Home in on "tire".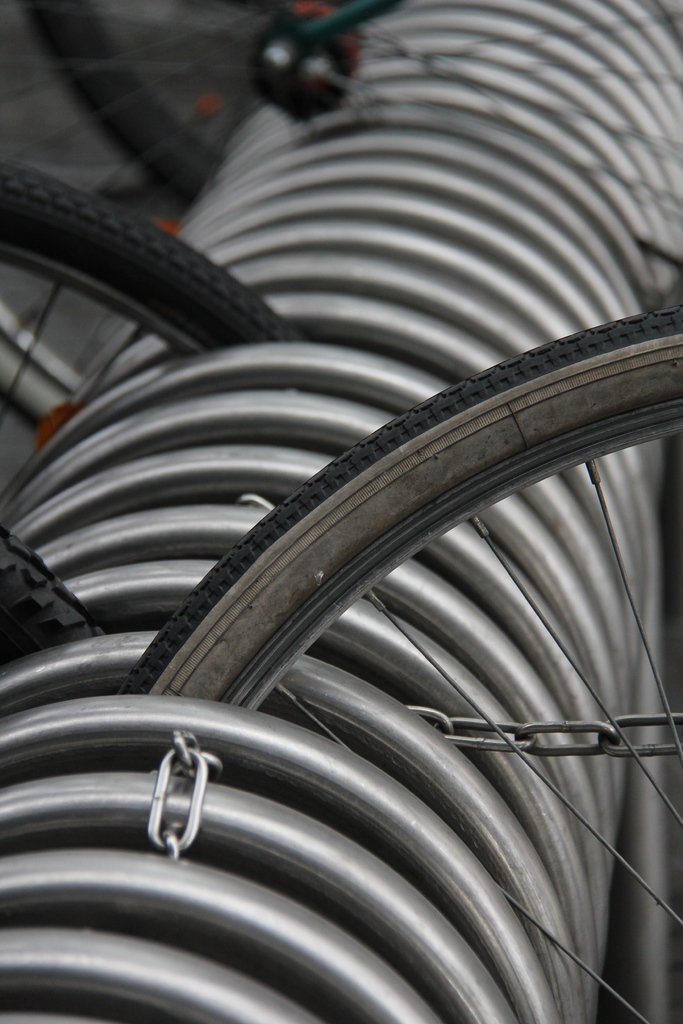
Homed in at [x1=0, y1=526, x2=111, y2=668].
